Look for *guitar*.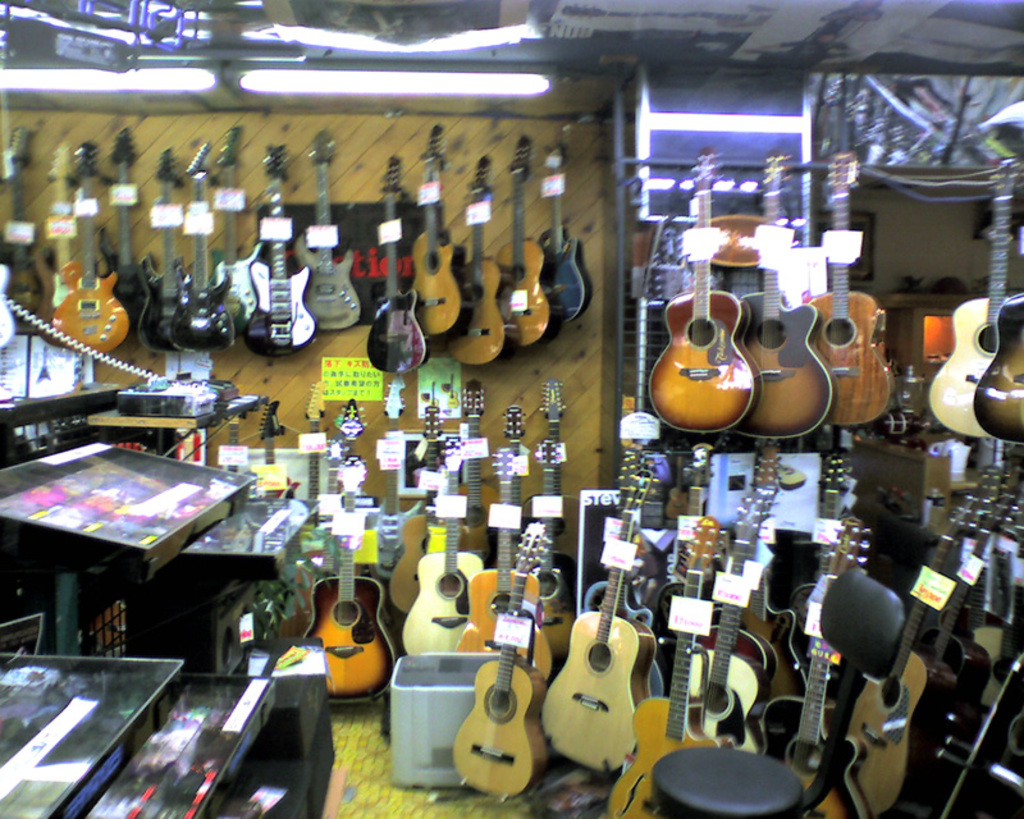
Found: detection(358, 157, 433, 384).
